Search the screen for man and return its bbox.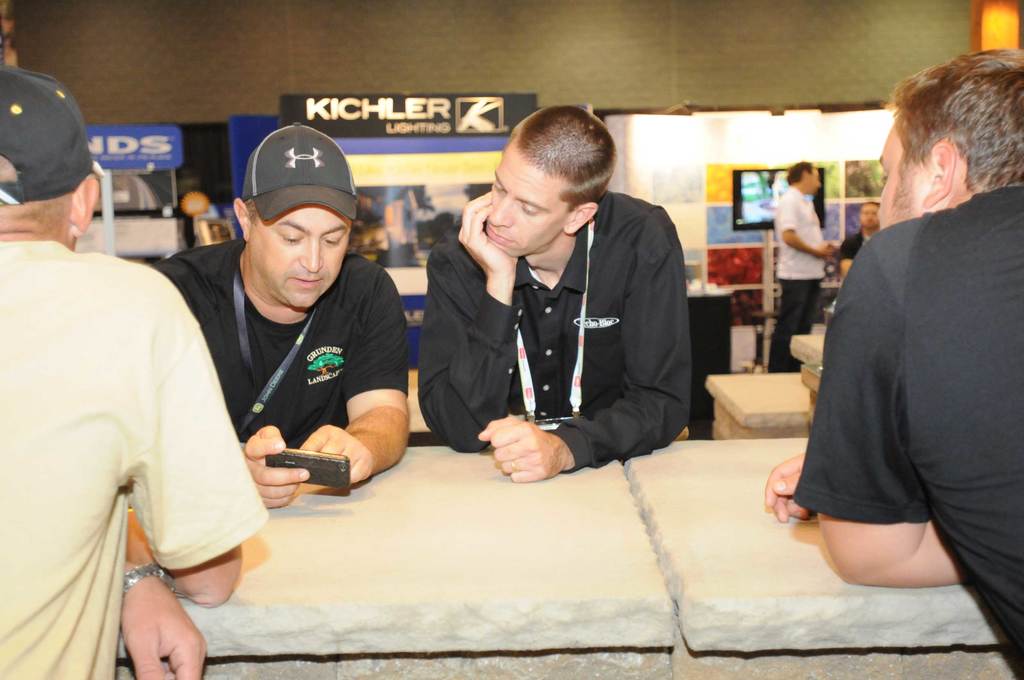
Found: BBox(412, 118, 712, 485).
